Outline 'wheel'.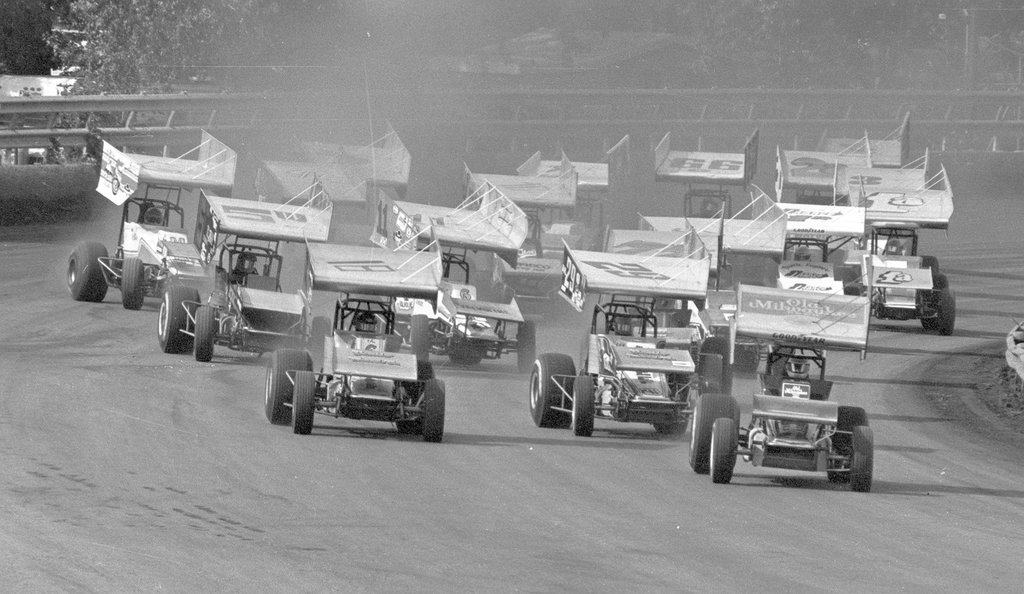
Outline: crop(268, 352, 314, 422).
